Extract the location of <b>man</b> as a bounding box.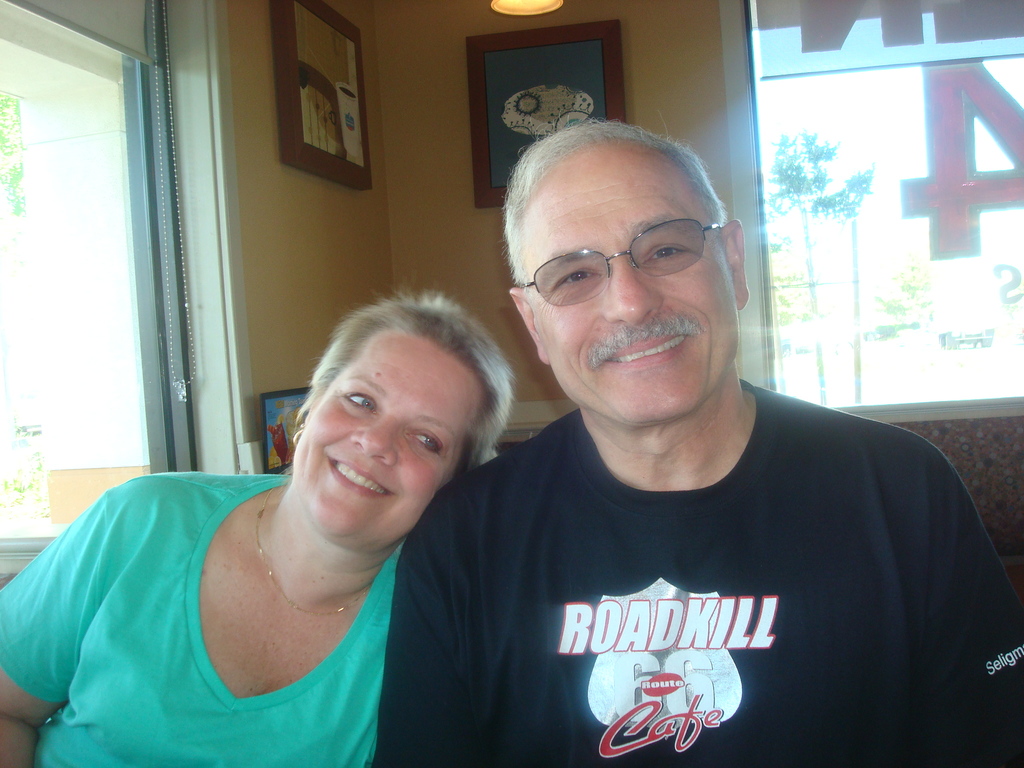
x1=371 y1=131 x2=992 y2=760.
